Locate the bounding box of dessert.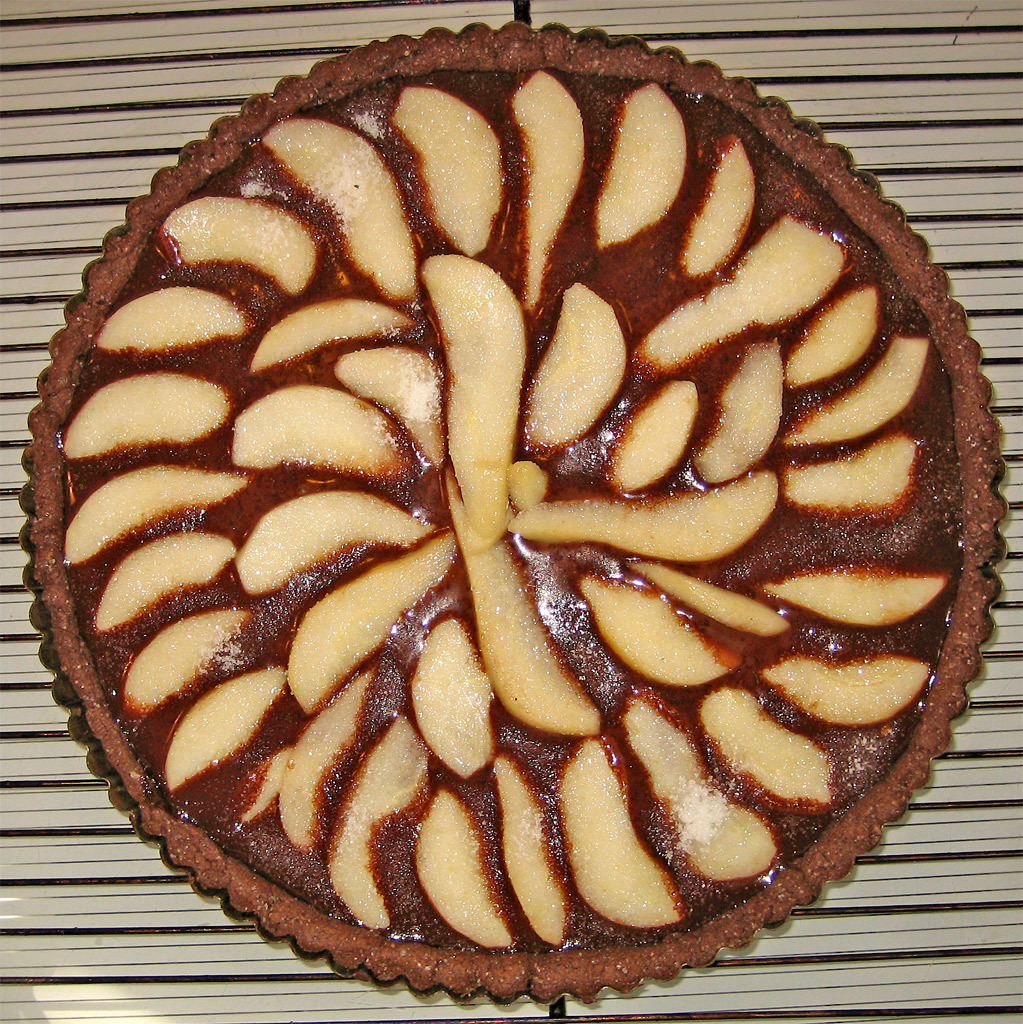
Bounding box: [left=38, top=28, right=1022, bottom=1023].
